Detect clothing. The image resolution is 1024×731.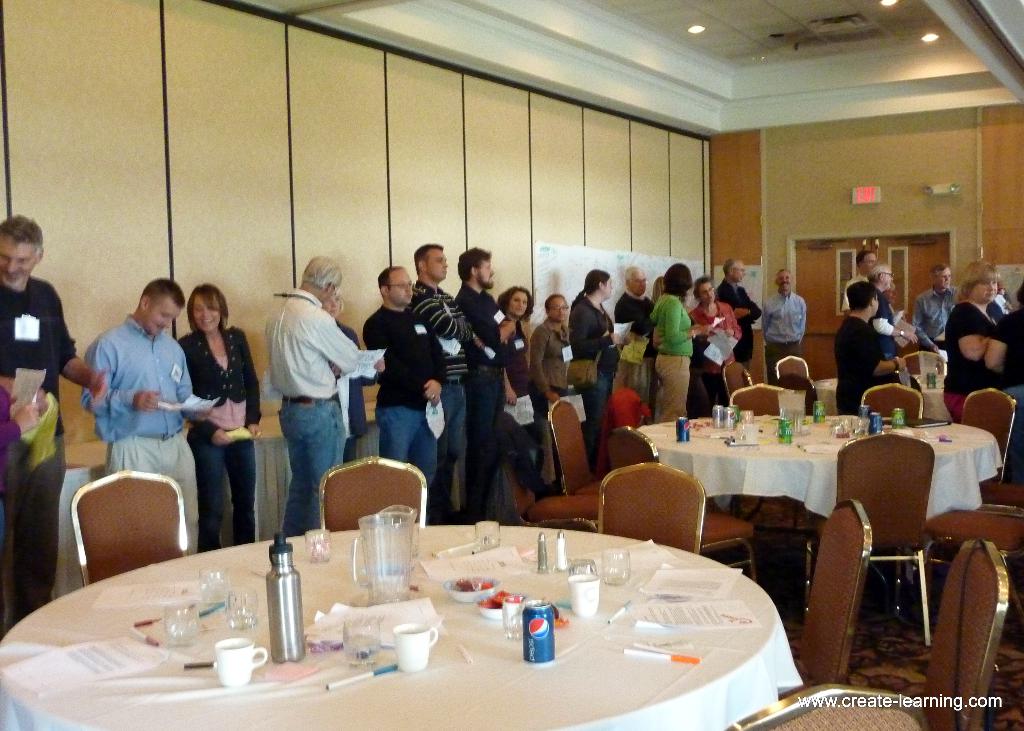
BBox(524, 310, 571, 424).
